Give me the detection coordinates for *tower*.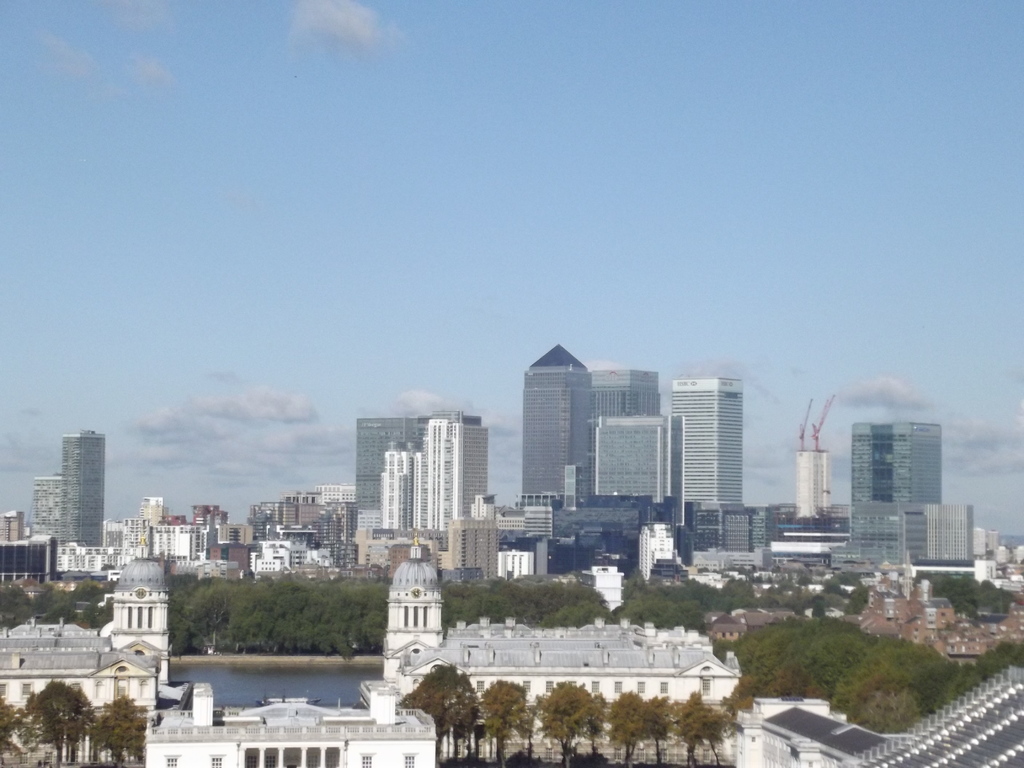
[558, 462, 589, 512].
